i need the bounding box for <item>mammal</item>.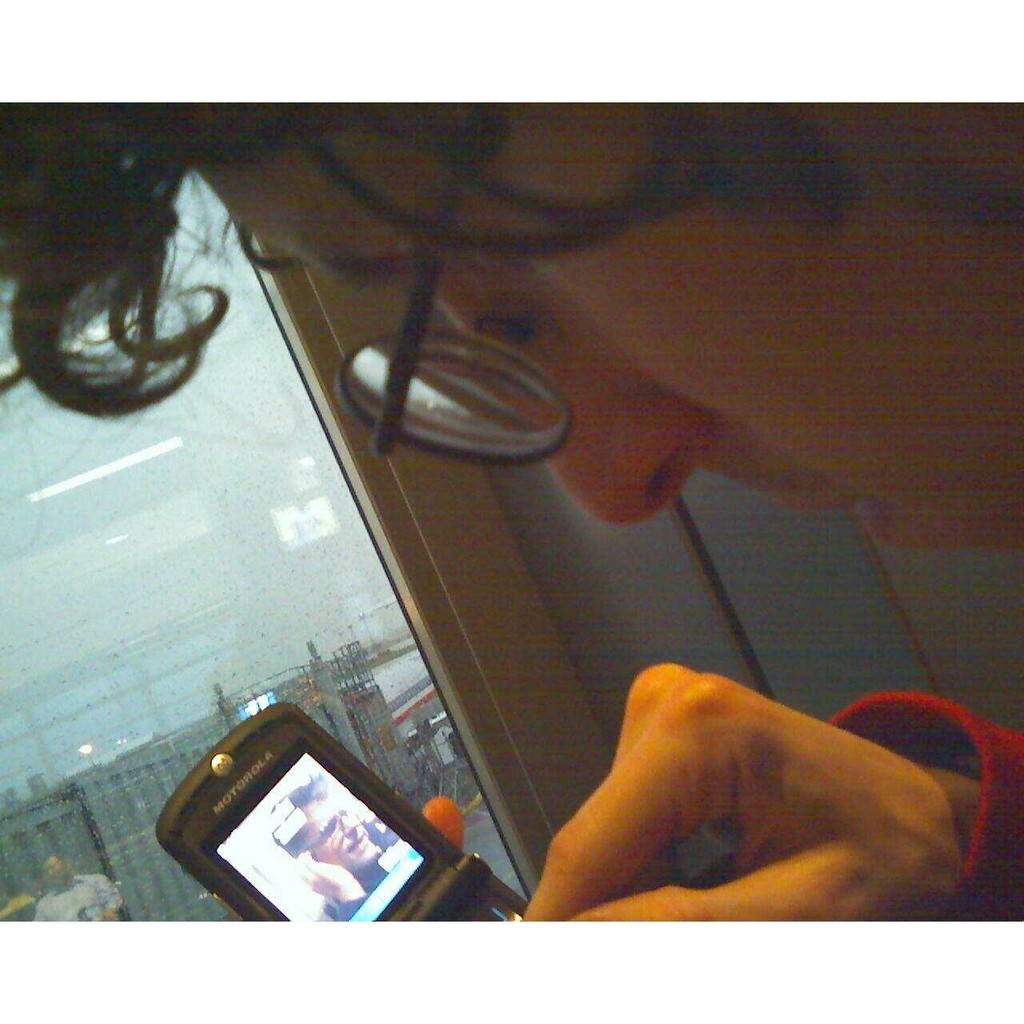
Here it is: [x1=42, y1=850, x2=119, y2=916].
